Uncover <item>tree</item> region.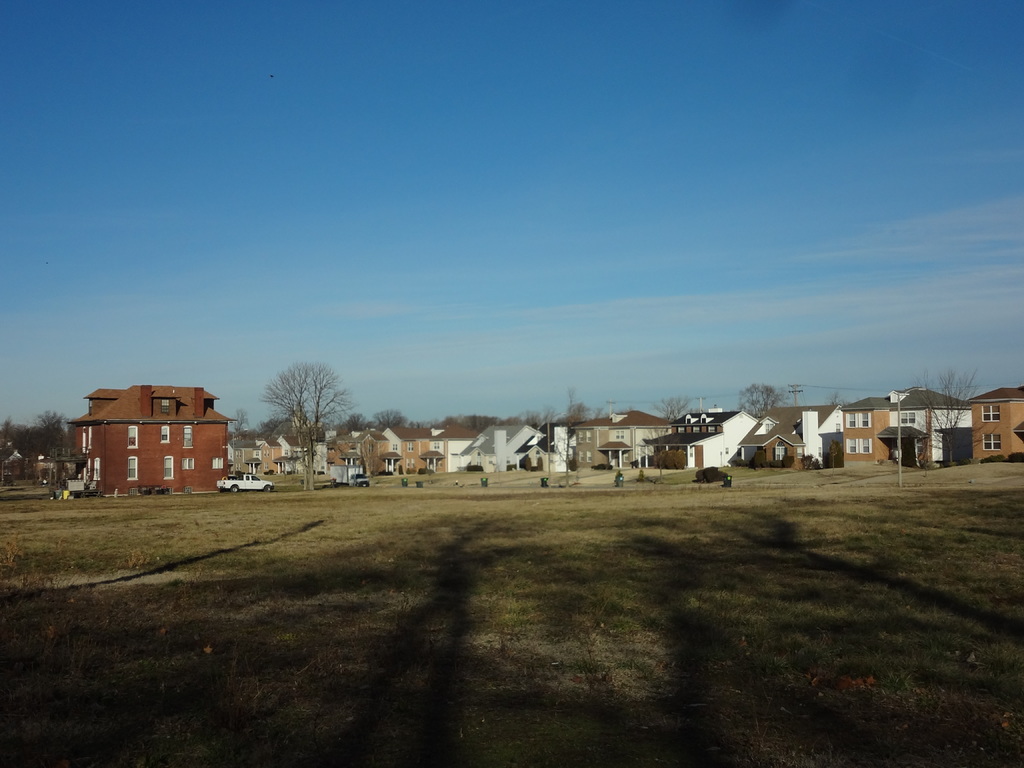
Uncovered: pyautogui.locateOnScreen(0, 405, 73, 502).
